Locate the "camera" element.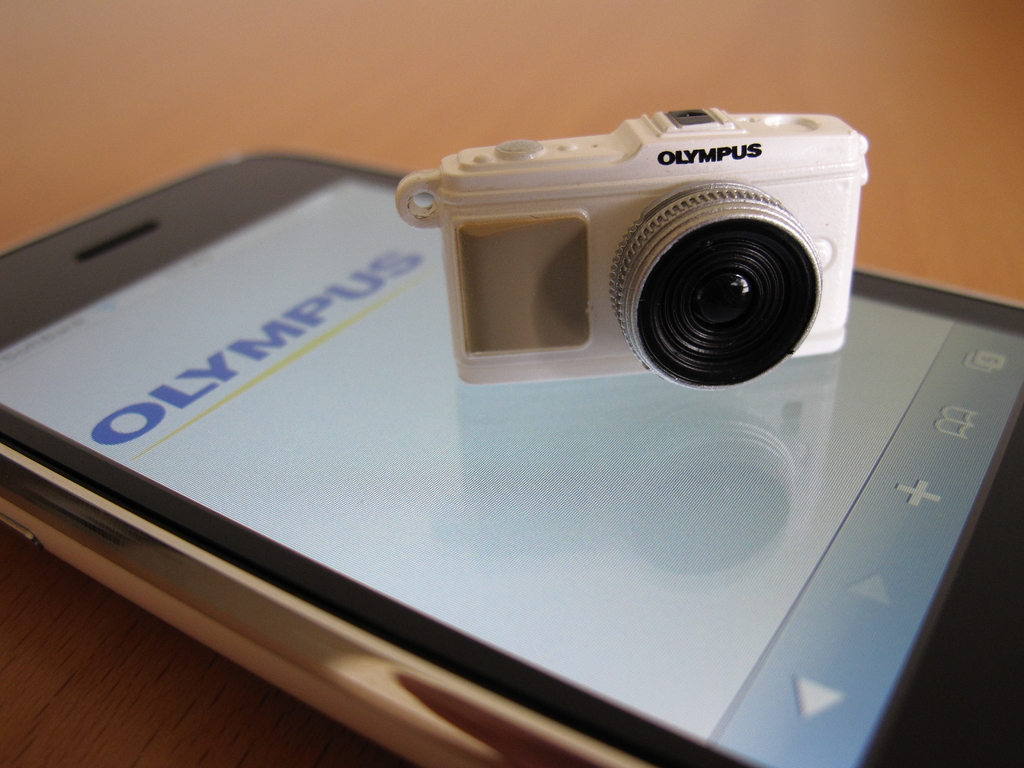
Element bbox: detection(0, 147, 1022, 767).
